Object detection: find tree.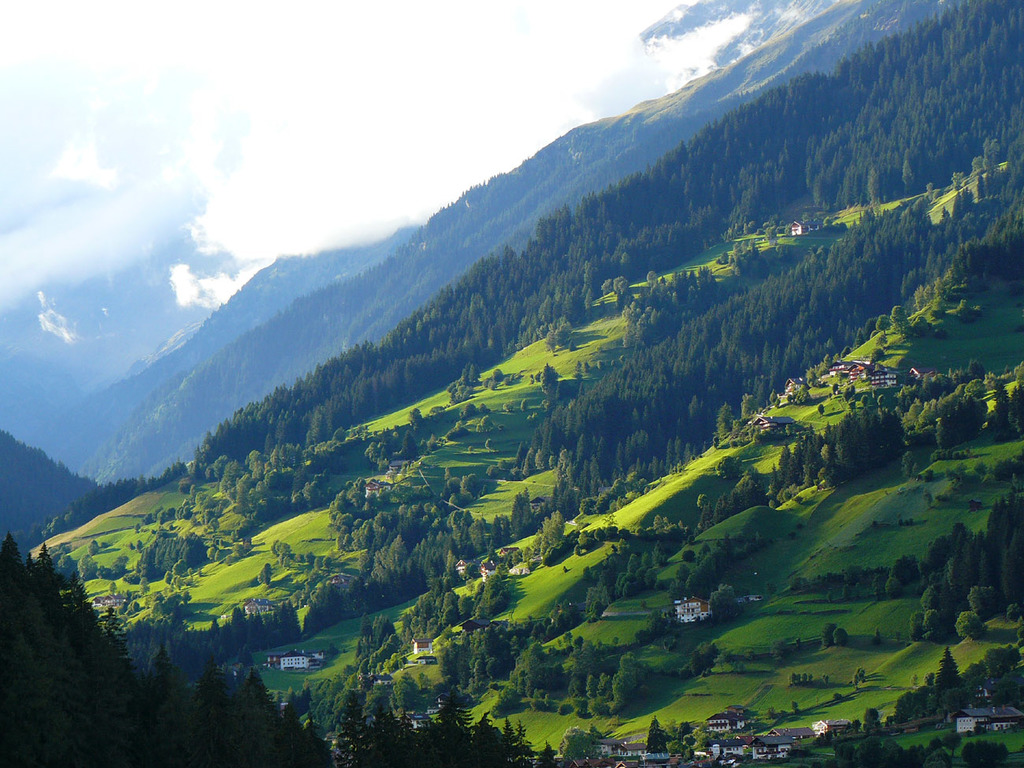
<bbox>438, 591, 462, 624</bbox>.
